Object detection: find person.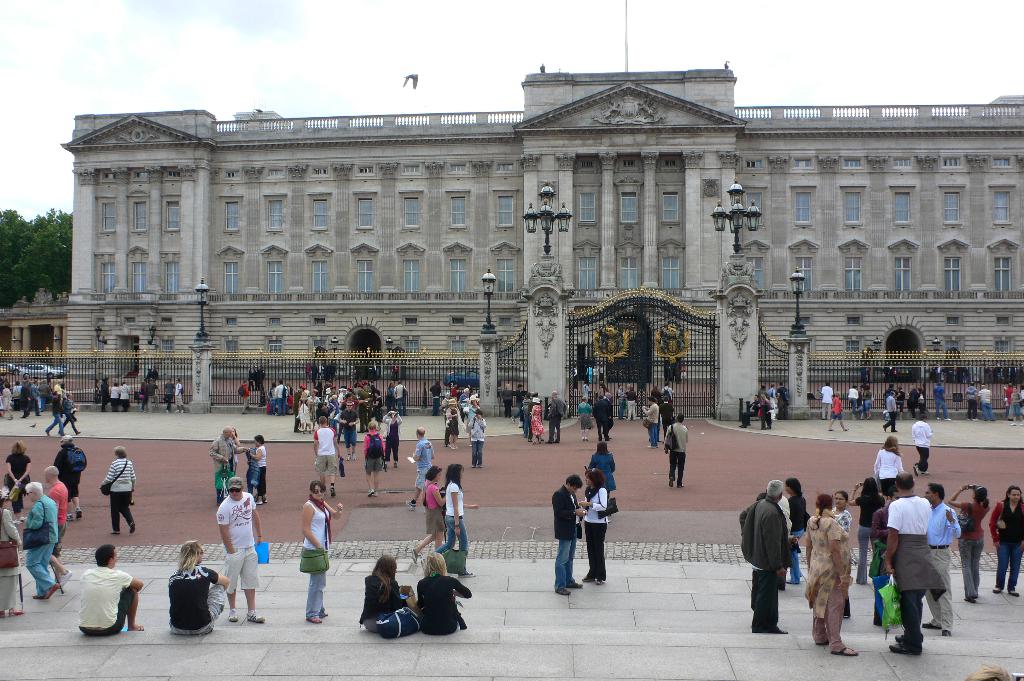
514/389/529/397.
